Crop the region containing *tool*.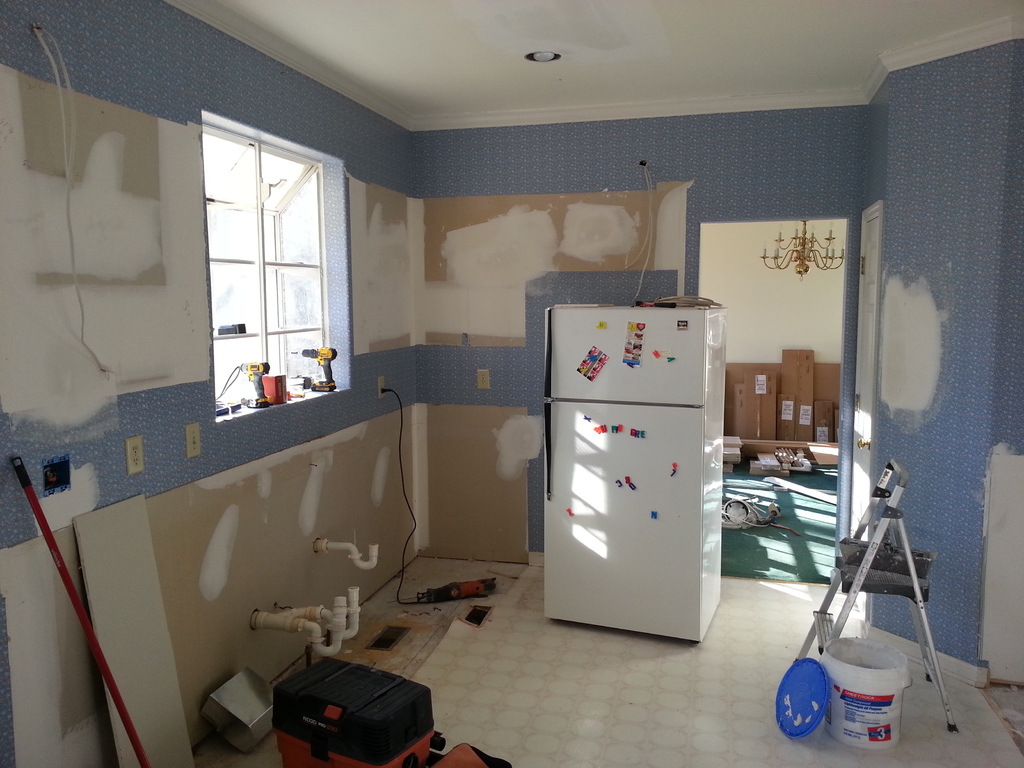
Crop region: bbox=[238, 364, 266, 405].
